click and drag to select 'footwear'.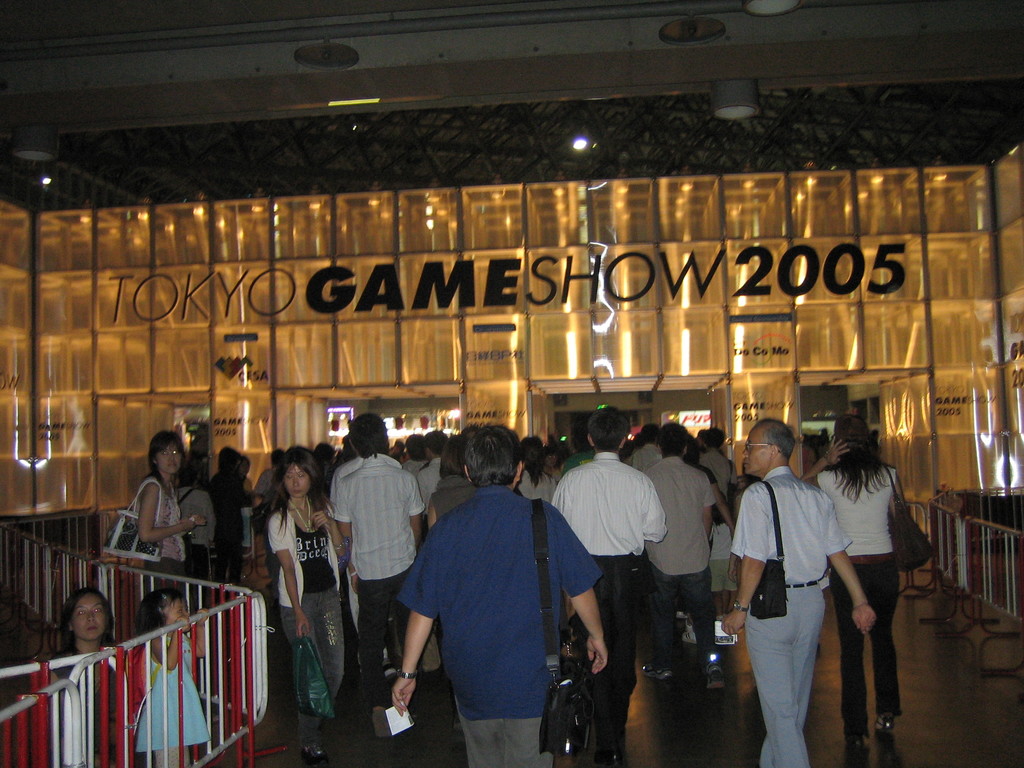
Selection: [709, 659, 724, 687].
